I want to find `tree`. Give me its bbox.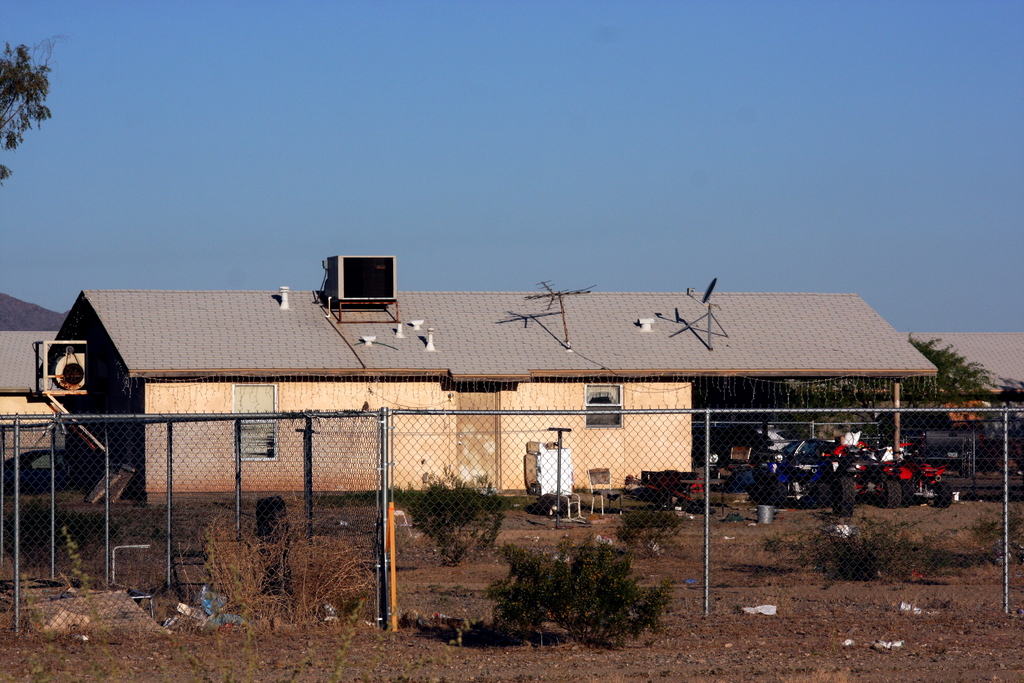
0/22/73/197.
